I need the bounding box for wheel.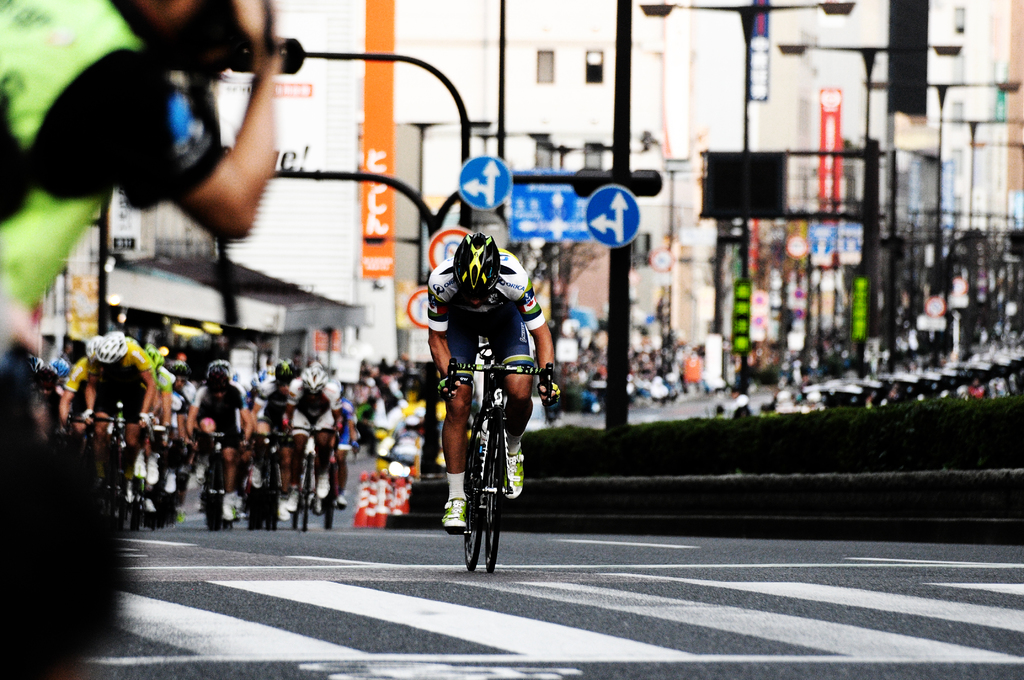
Here it is: [207,457,226,534].
